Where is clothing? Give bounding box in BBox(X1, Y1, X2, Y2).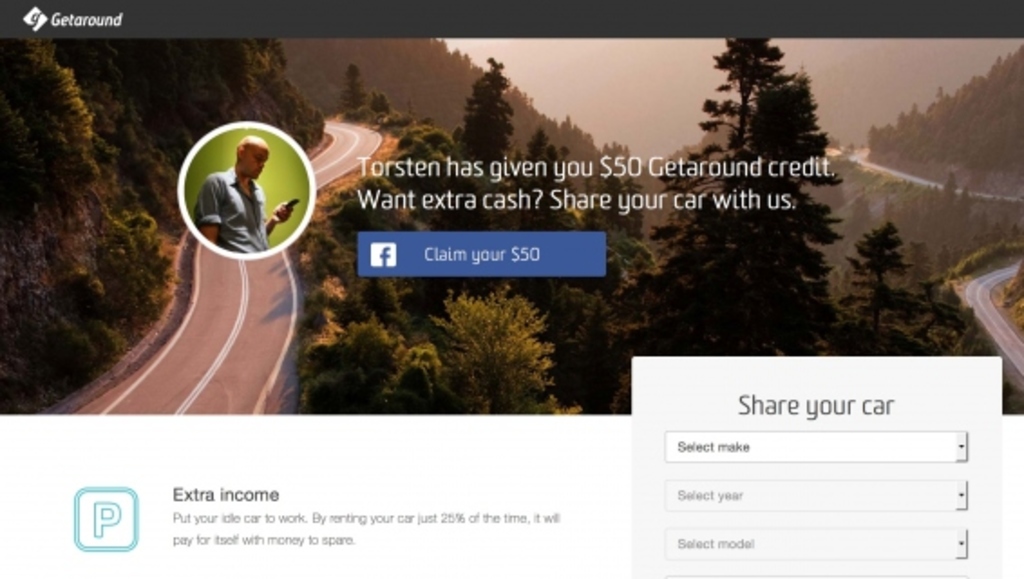
BBox(192, 163, 270, 257).
